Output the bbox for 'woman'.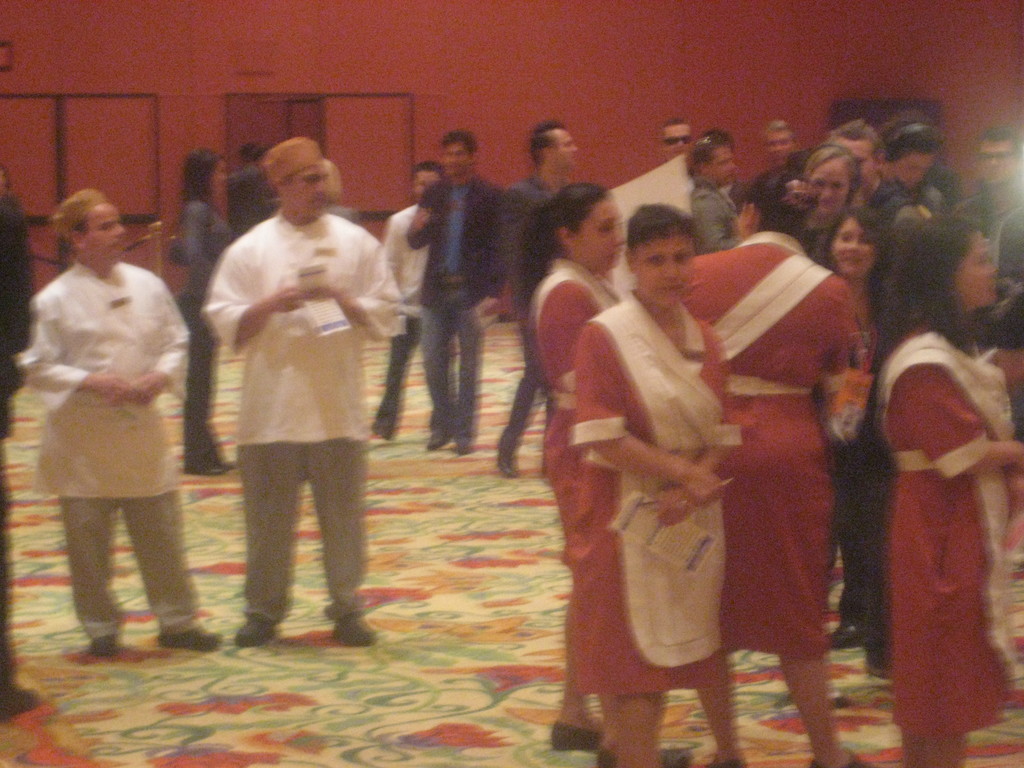
819/201/888/655.
